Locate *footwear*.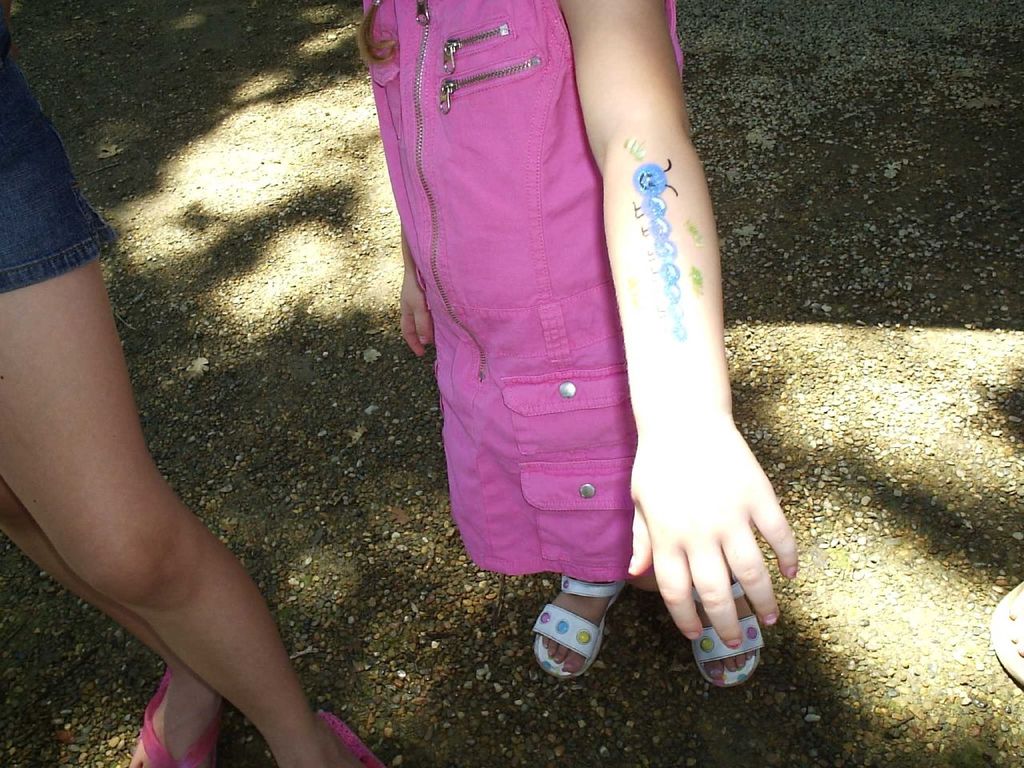
Bounding box: 689 575 762 687.
